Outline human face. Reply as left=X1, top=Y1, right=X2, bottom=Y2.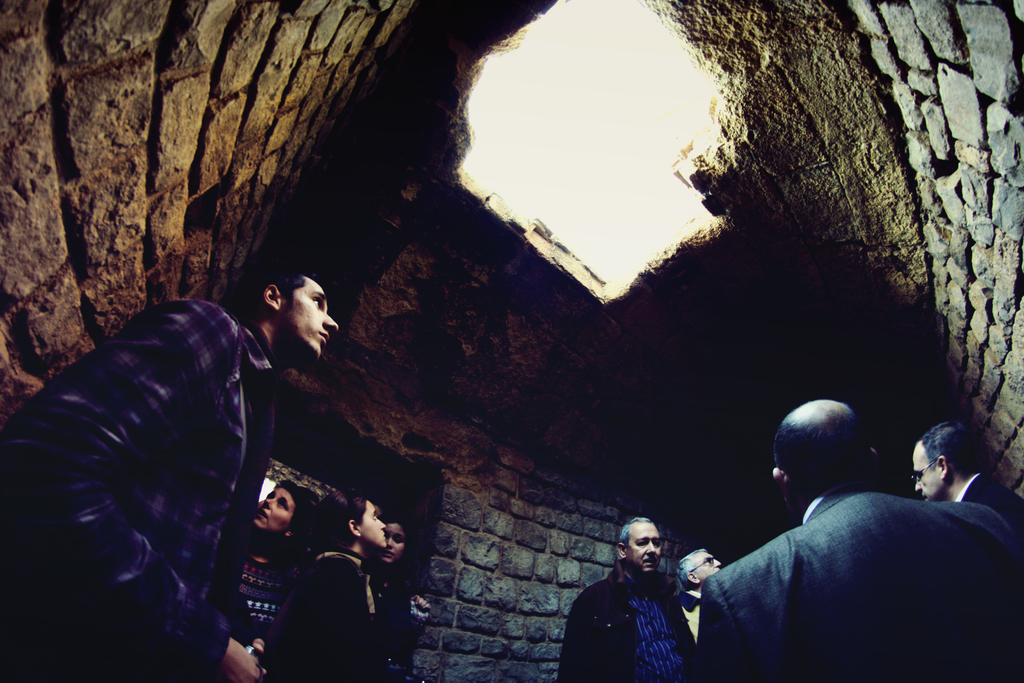
left=285, top=278, right=340, bottom=353.
